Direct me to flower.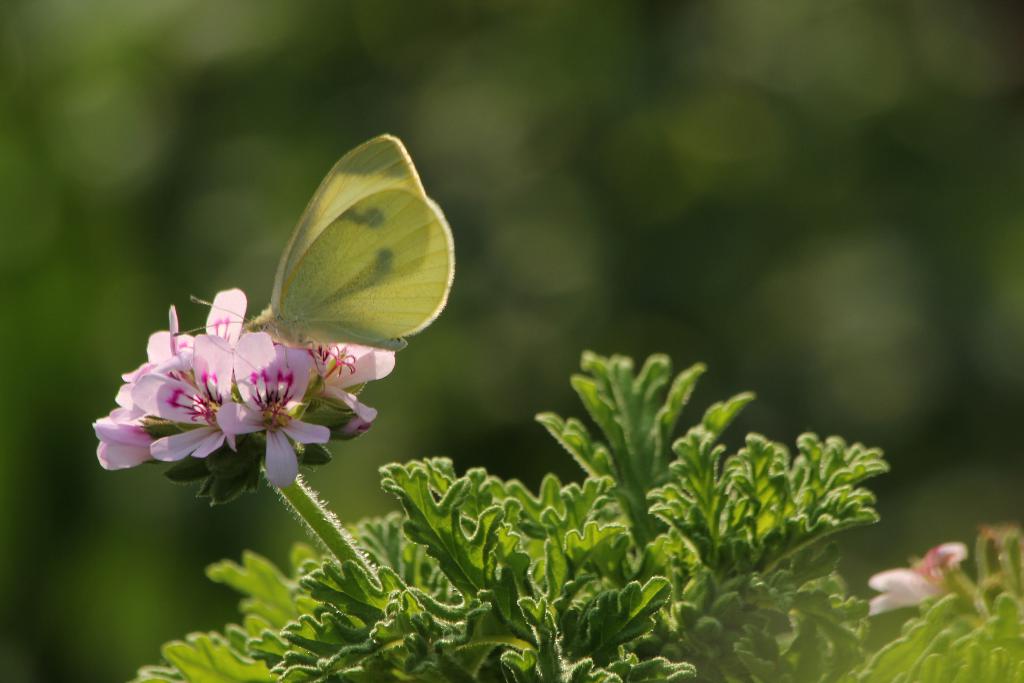
Direction: <region>856, 541, 976, 623</region>.
